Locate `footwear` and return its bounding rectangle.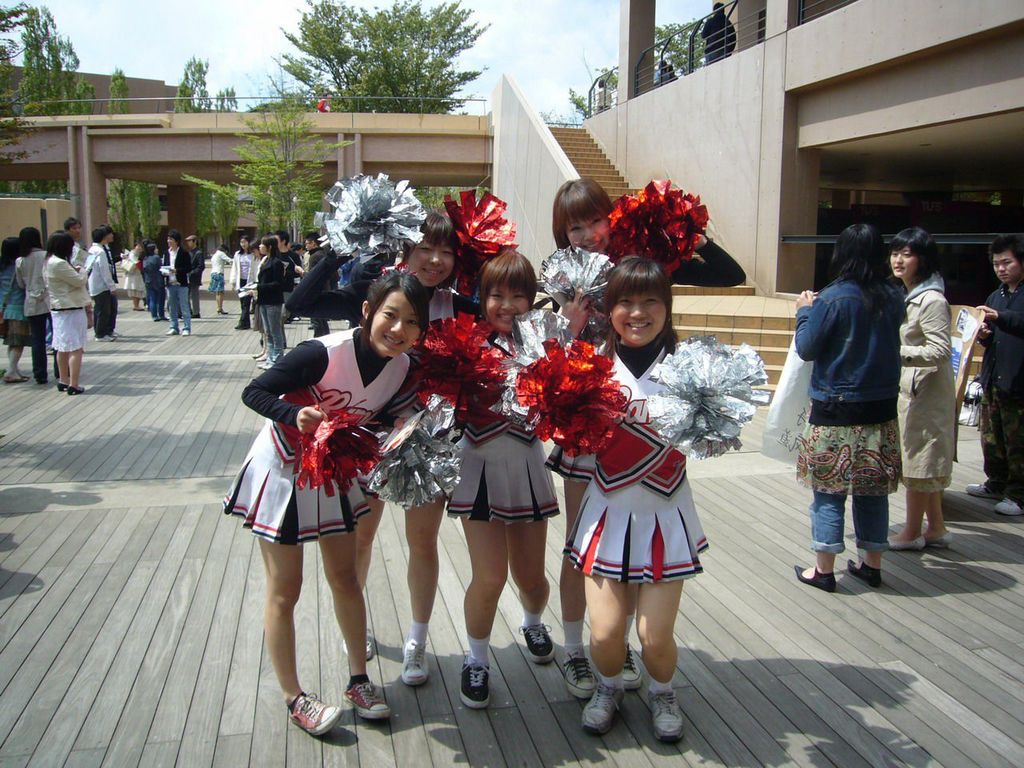
<bbox>344, 634, 373, 662</bbox>.
